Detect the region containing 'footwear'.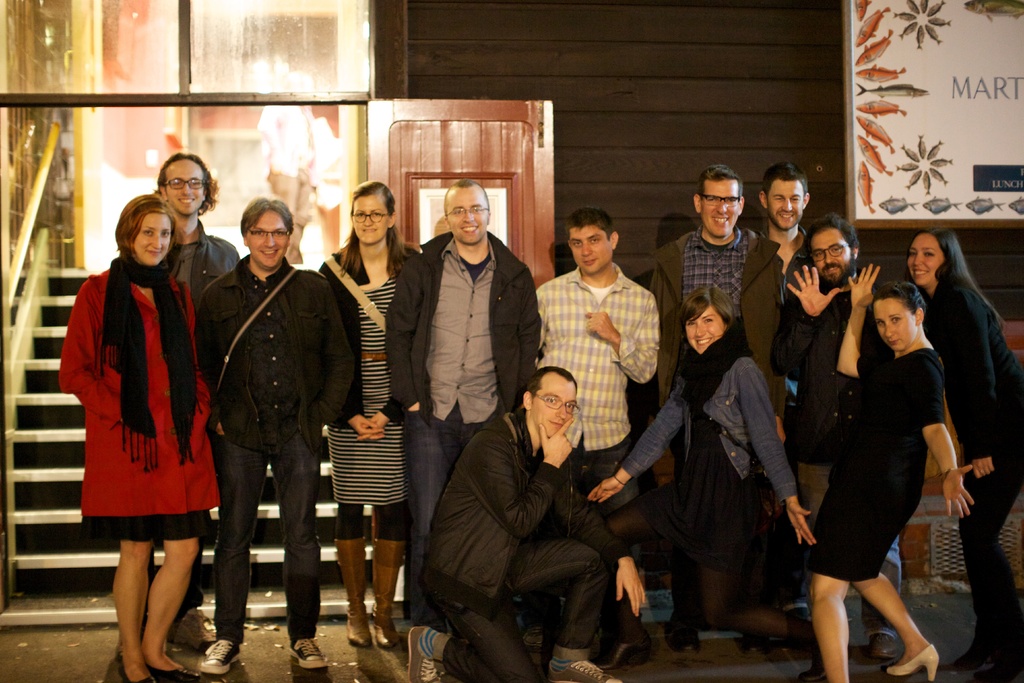
rect(989, 662, 1023, 682).
